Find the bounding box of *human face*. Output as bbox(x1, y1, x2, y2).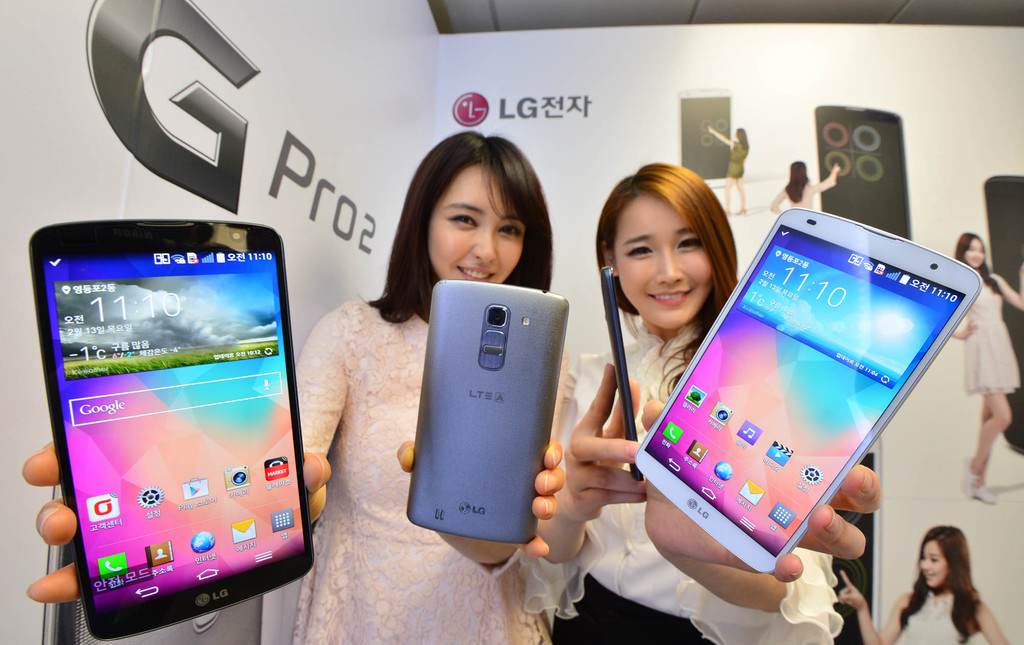
bbox(920, 537, 950, 589).
